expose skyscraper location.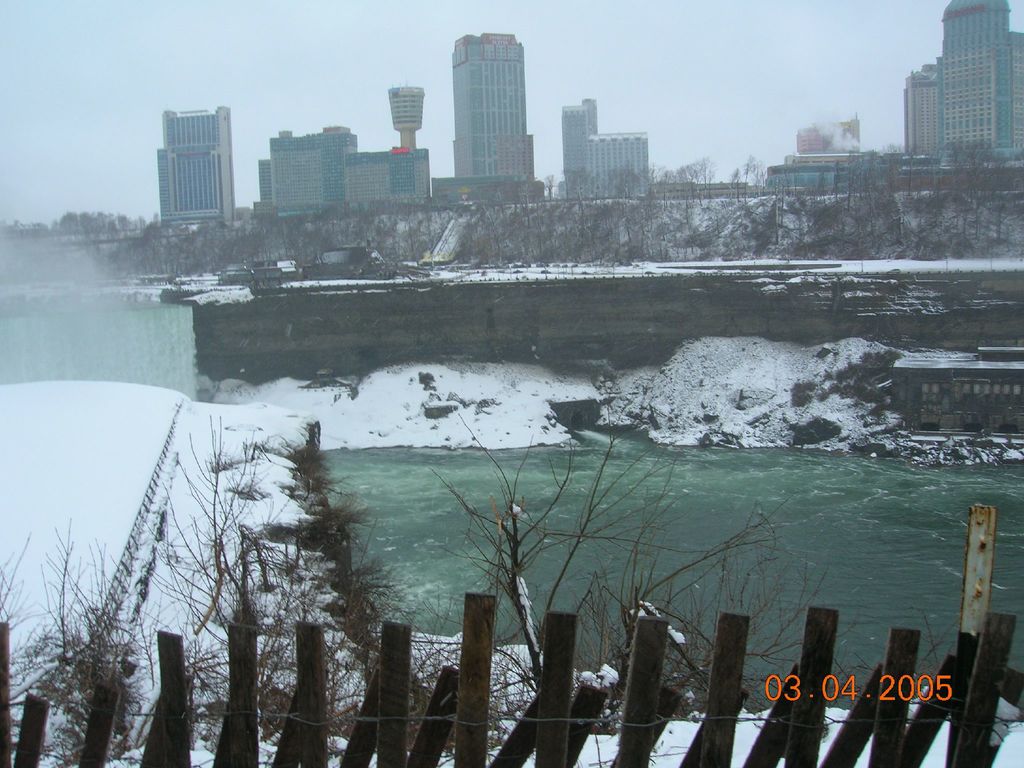
Exposed at bbox(930, 0, 1013, 175).
